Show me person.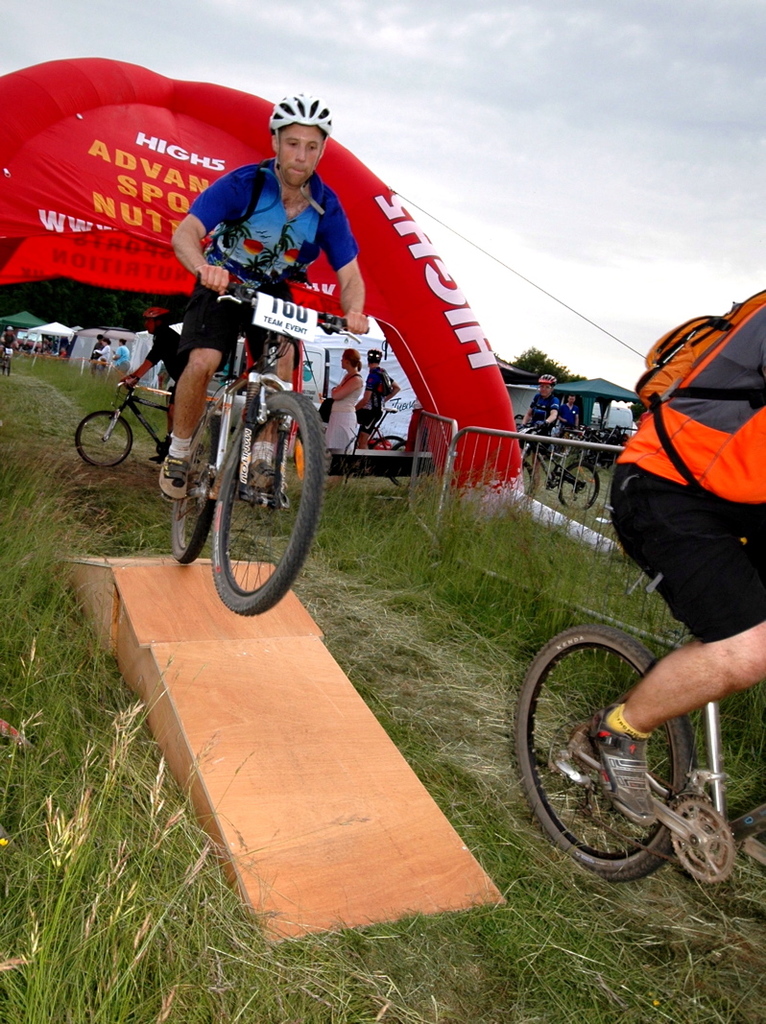
person is here: (left=357, top=342, right=402, bottom=435).
